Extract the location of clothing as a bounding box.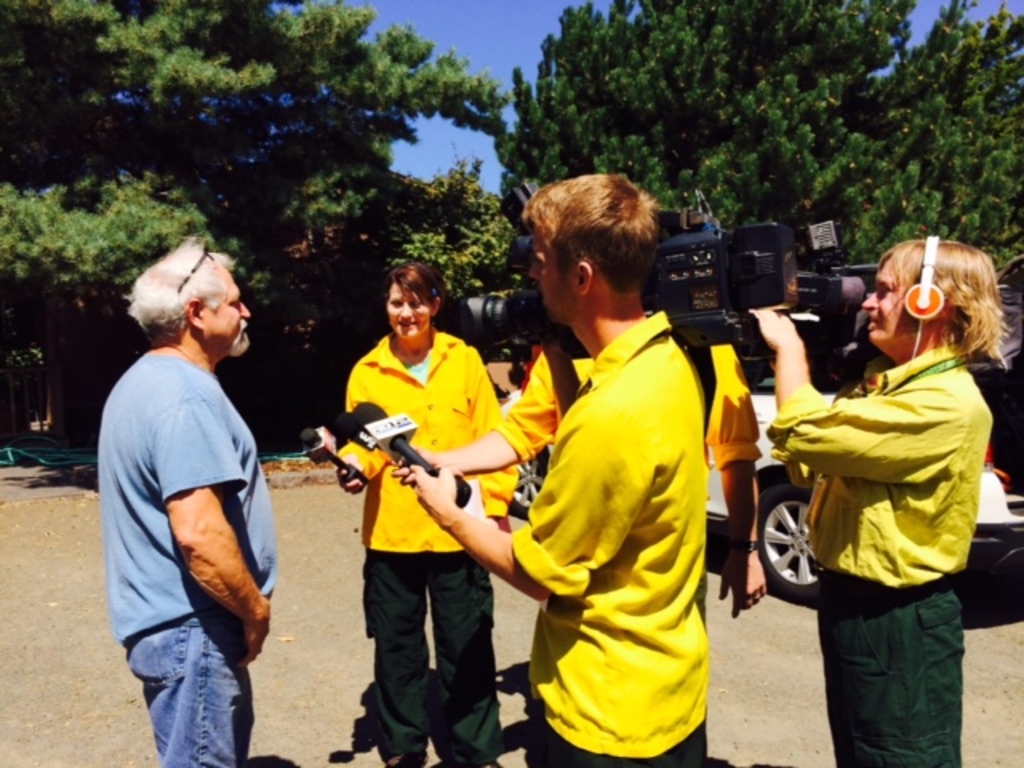
box(482, 338, 758, 510).
